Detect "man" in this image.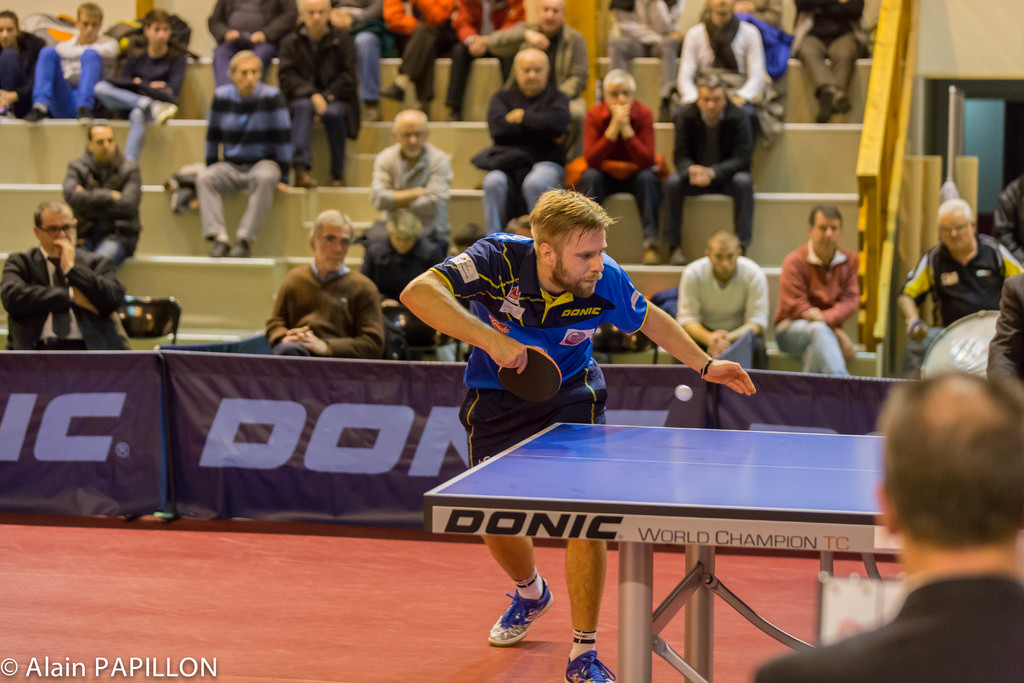
Detection: 61:121:143:267.
